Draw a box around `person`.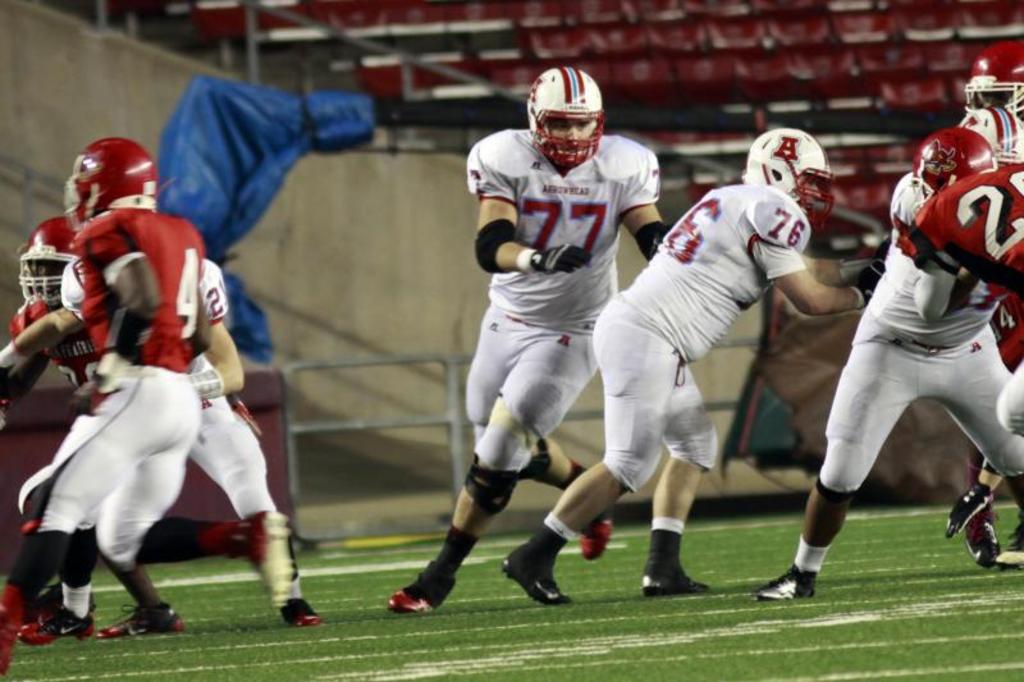
0 251 325 646.
